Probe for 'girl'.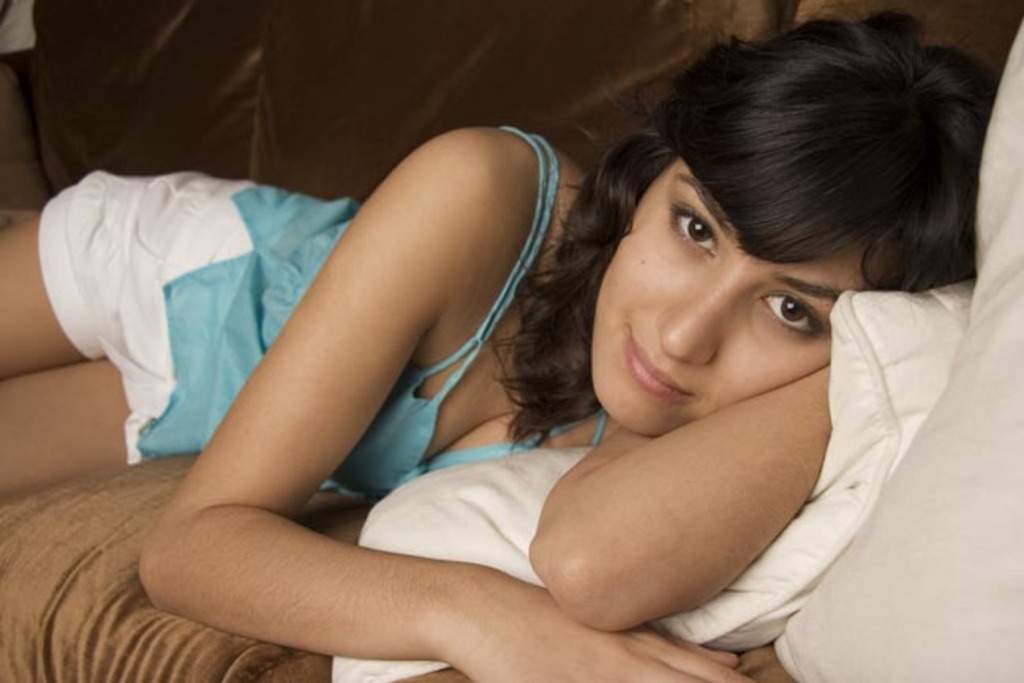
Probe result: <bbox>0, 0, 999, 681</bbox>.
